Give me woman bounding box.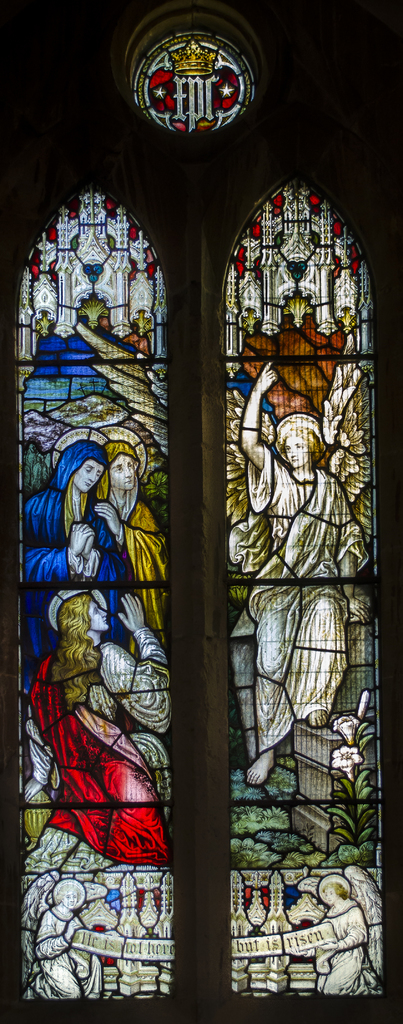
17,594,180,899.
